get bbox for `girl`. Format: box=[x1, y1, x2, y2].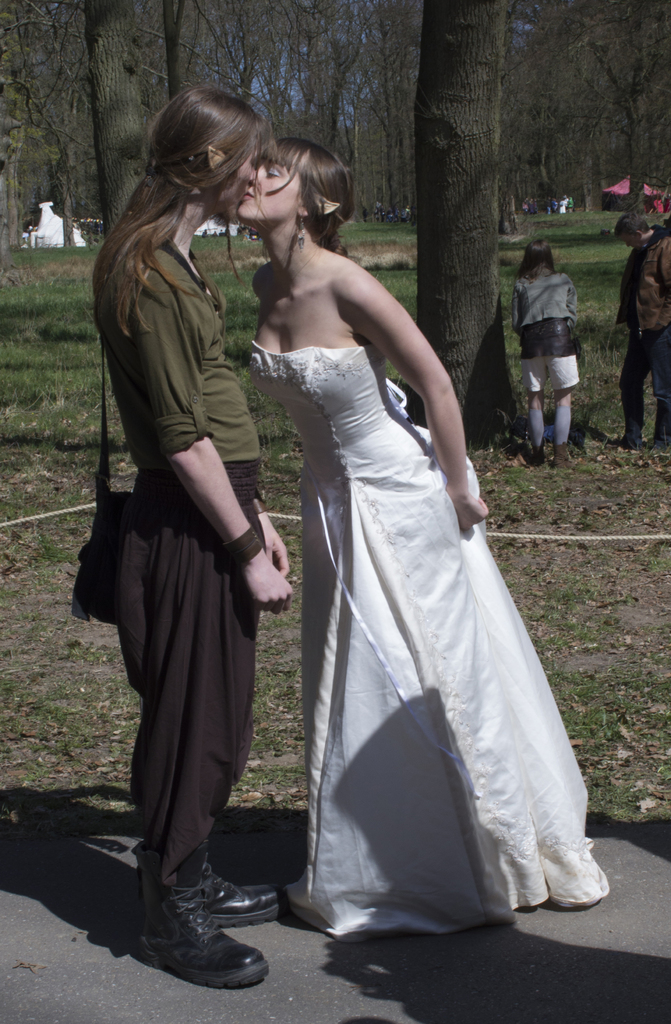
box=[503, 240, 577, 469].
